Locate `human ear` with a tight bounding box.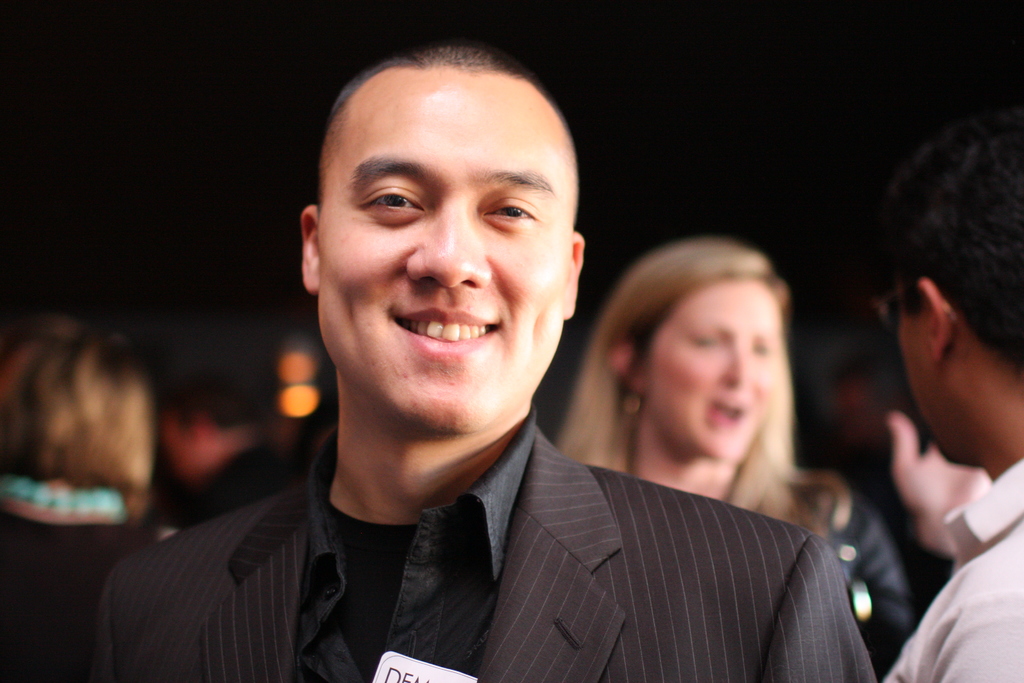
<region>916, 279, 956, 364</region>.
